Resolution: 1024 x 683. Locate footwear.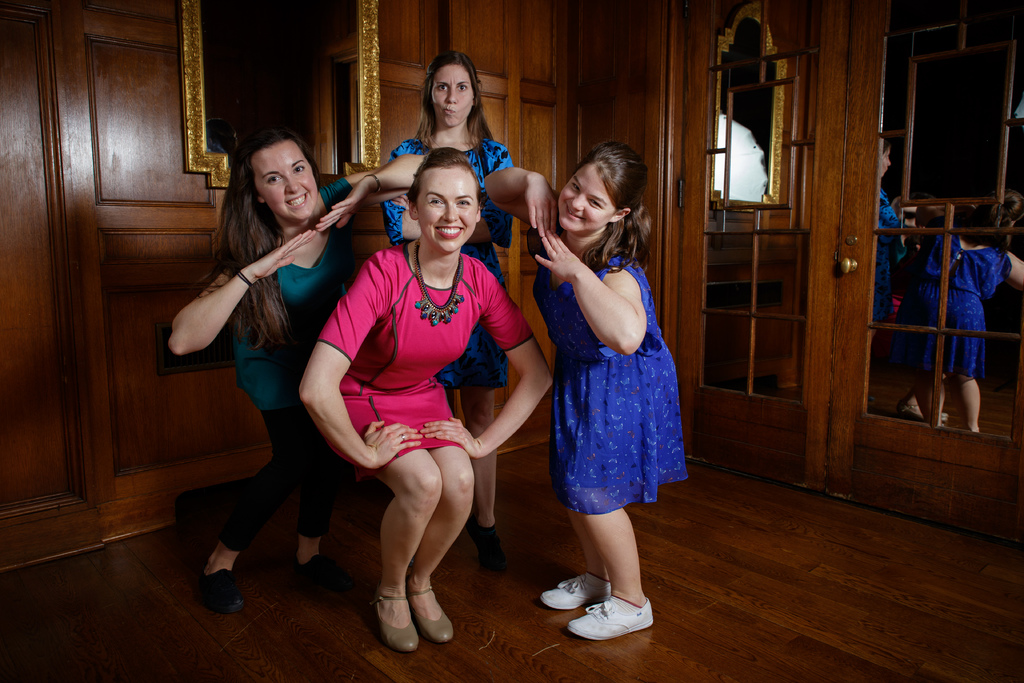
<box>191,553,243,614</box>.
